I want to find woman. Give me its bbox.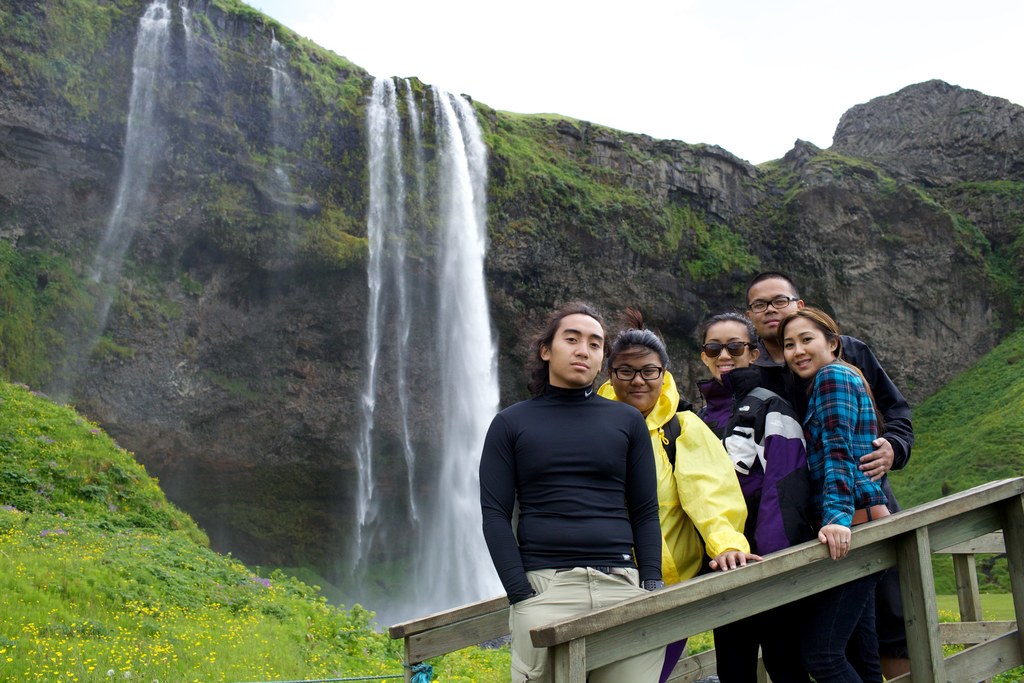
(604, 323, 765, 682).
